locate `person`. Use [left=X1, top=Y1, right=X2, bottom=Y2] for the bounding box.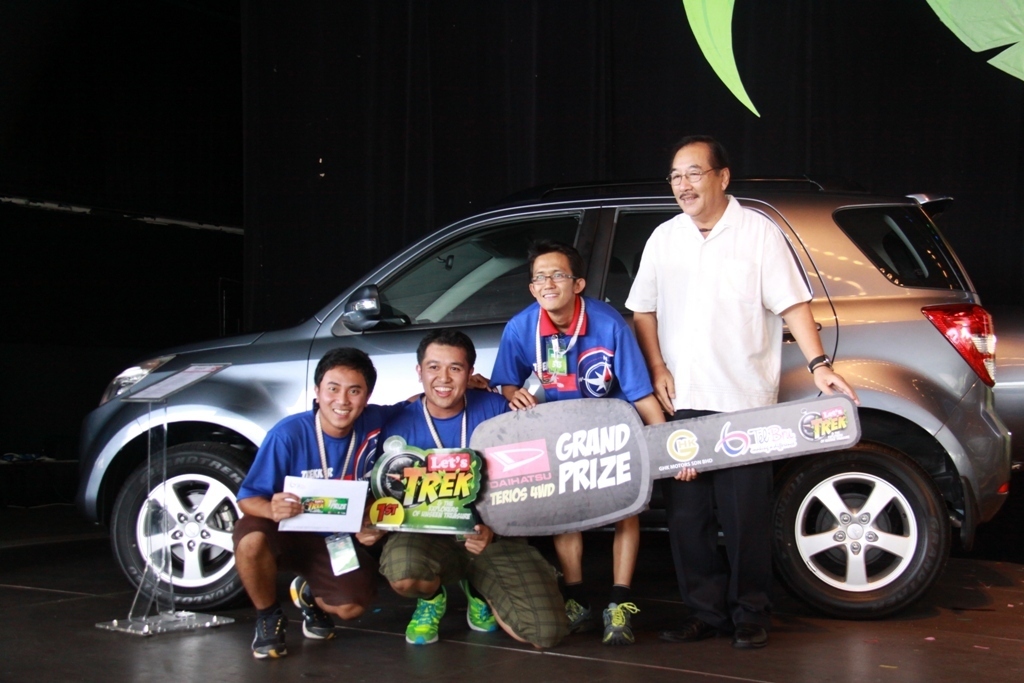
[left=623, top=140, right=857, bottom=652].
